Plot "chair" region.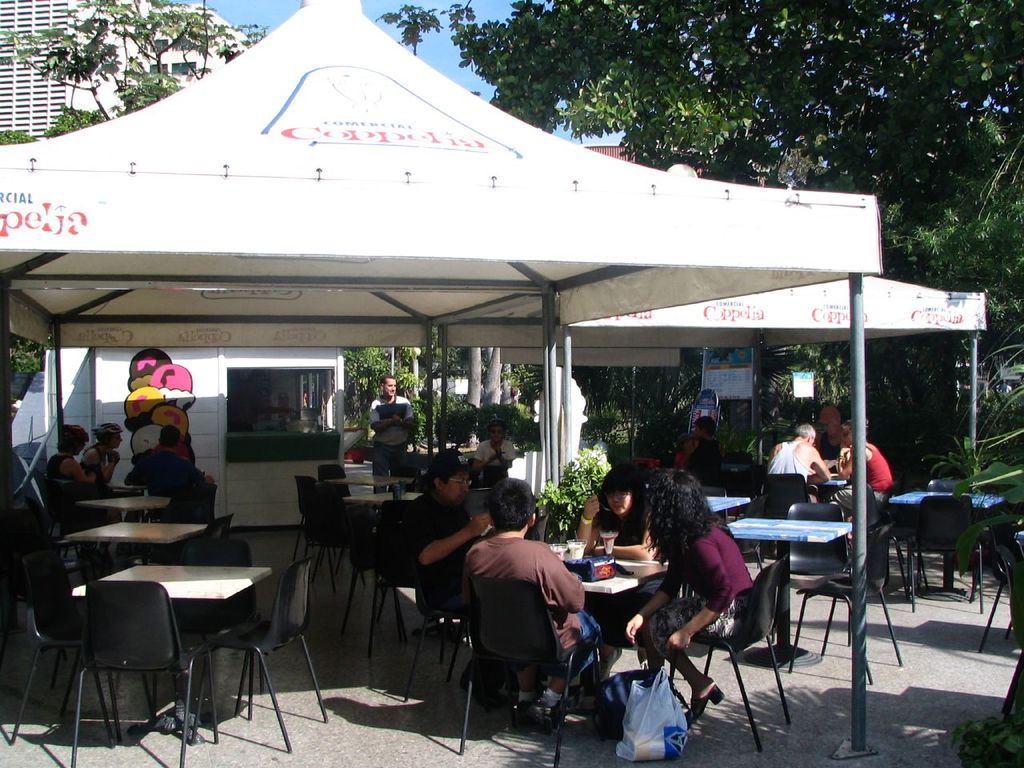
Plotted at box=[782, 501, 854, 649].
